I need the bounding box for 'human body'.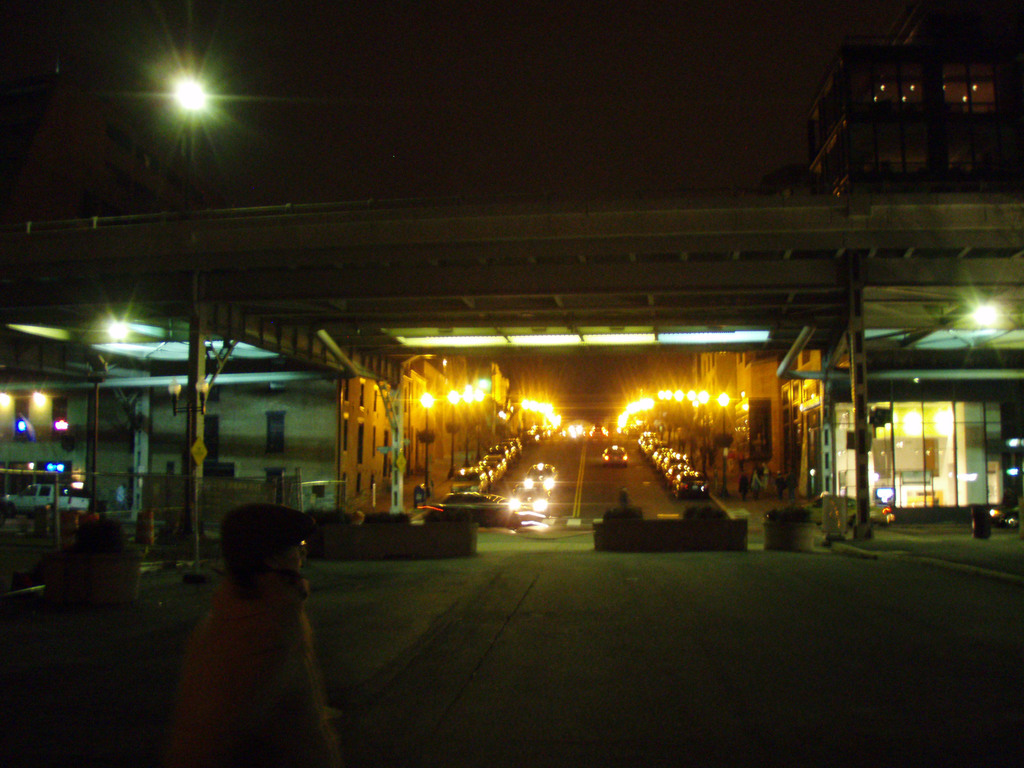
Here it is: [x1=724, y1=452, x2=737, y2=475].
